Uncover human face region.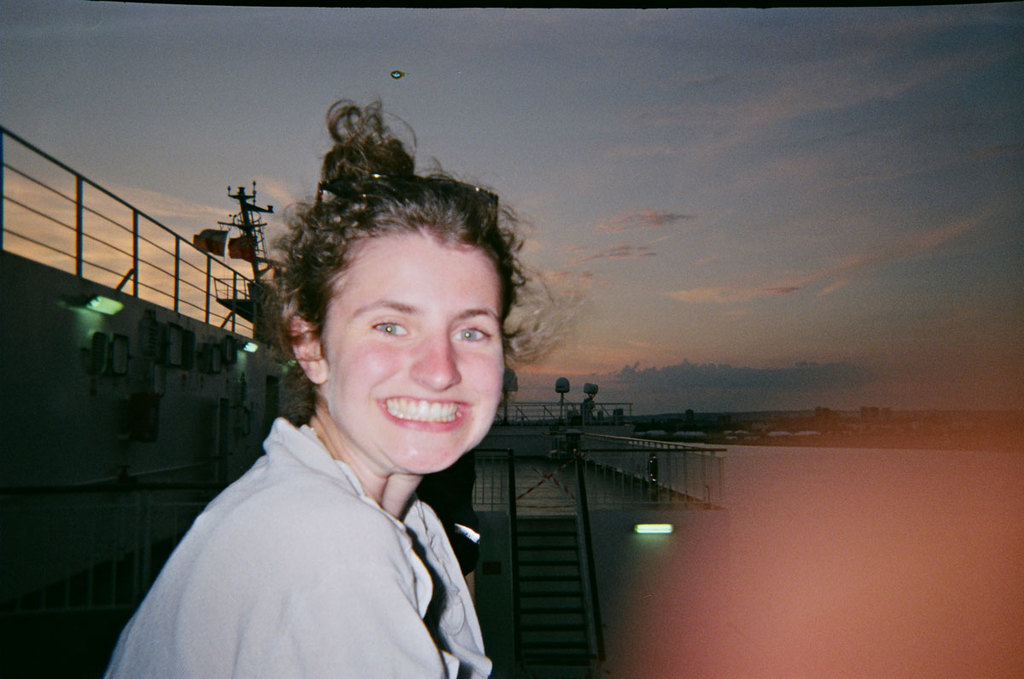
Uncovered: x1=329, y1=228, x2=503, y2=470.
